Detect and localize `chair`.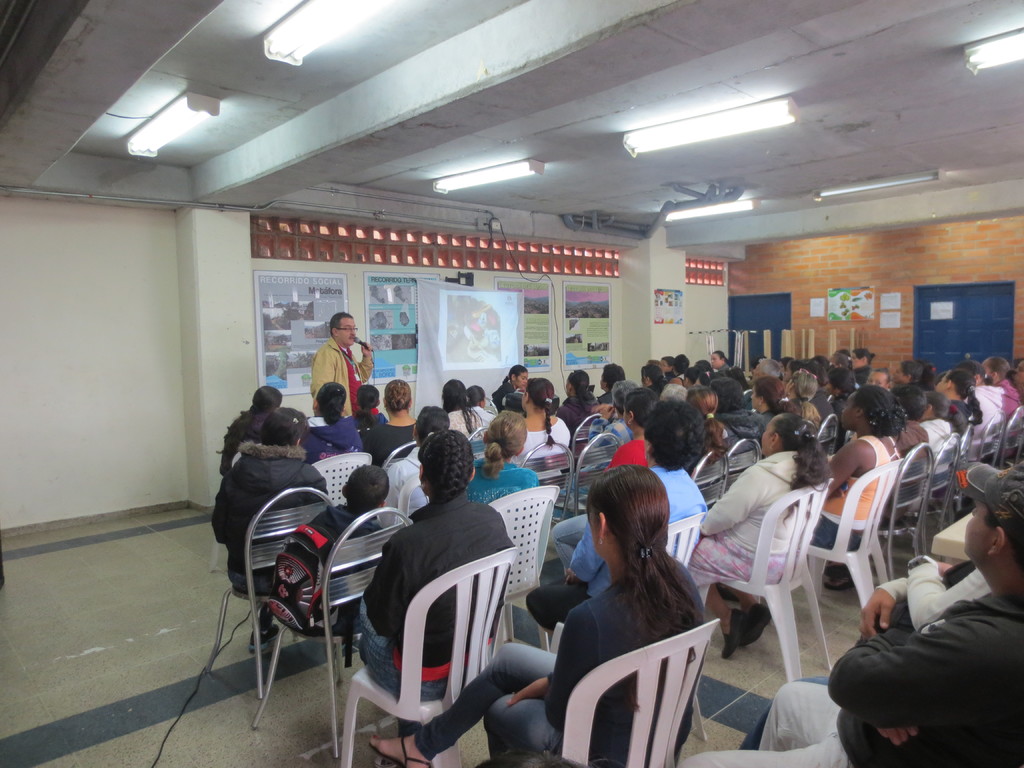
Localized at [941,424,970,529].
